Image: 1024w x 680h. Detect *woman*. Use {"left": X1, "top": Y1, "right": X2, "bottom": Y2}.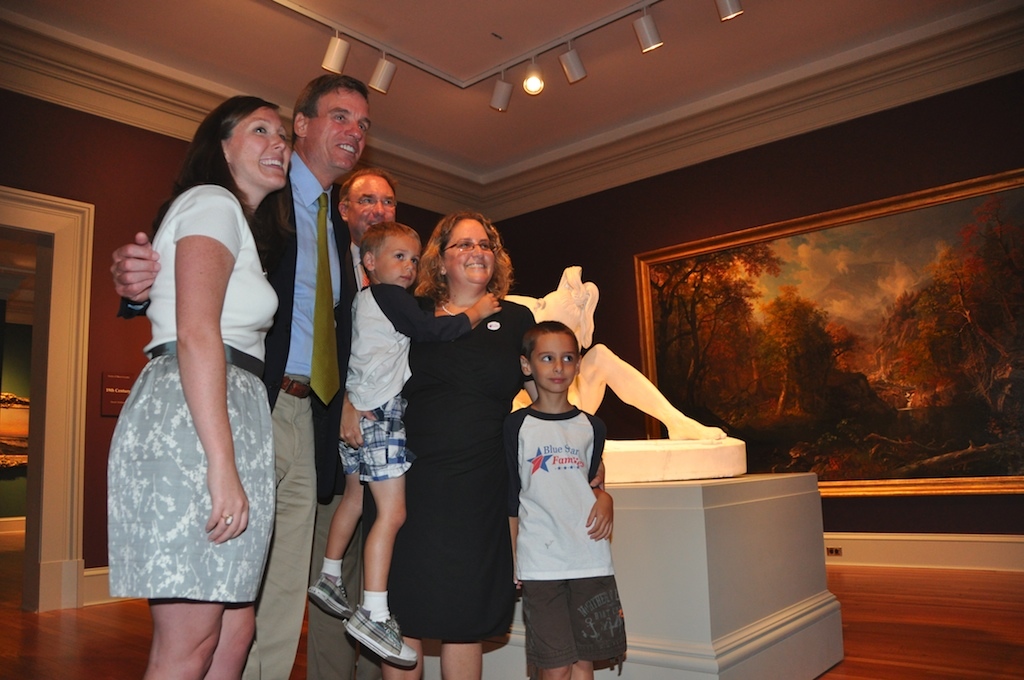
{"left": 339, "top": 209, "right": 606, "bottom": 679}.
